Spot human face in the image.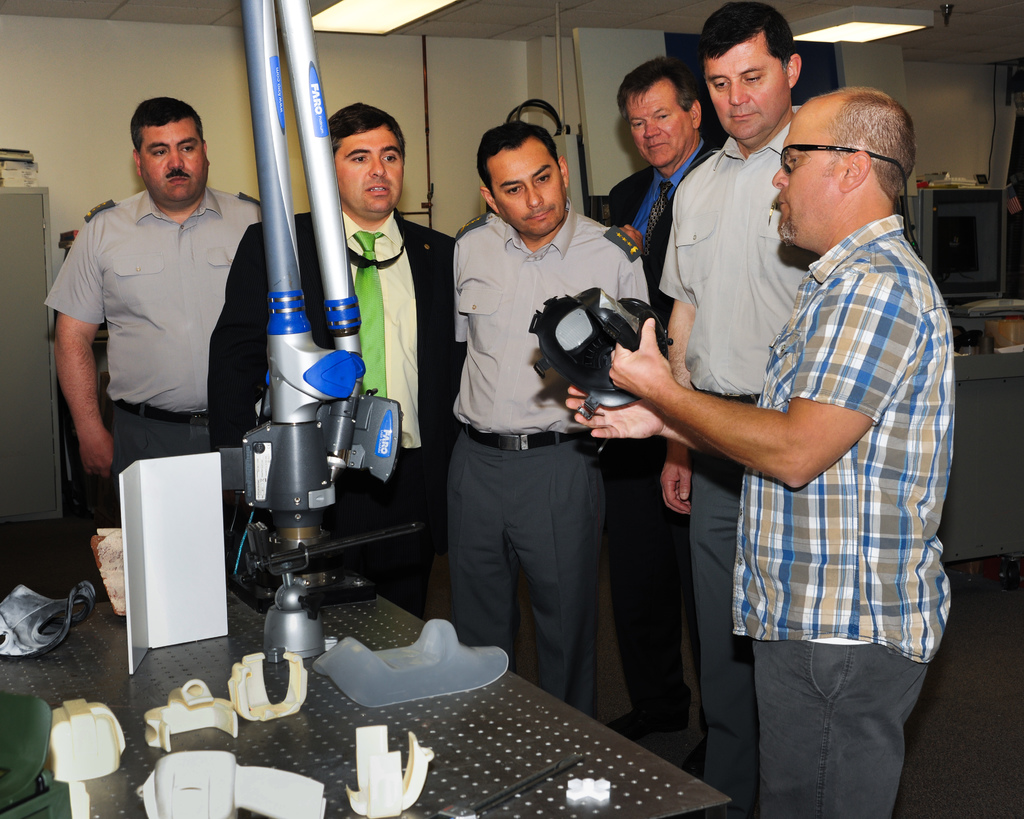
human face found at [702, 32, 789, 138].
